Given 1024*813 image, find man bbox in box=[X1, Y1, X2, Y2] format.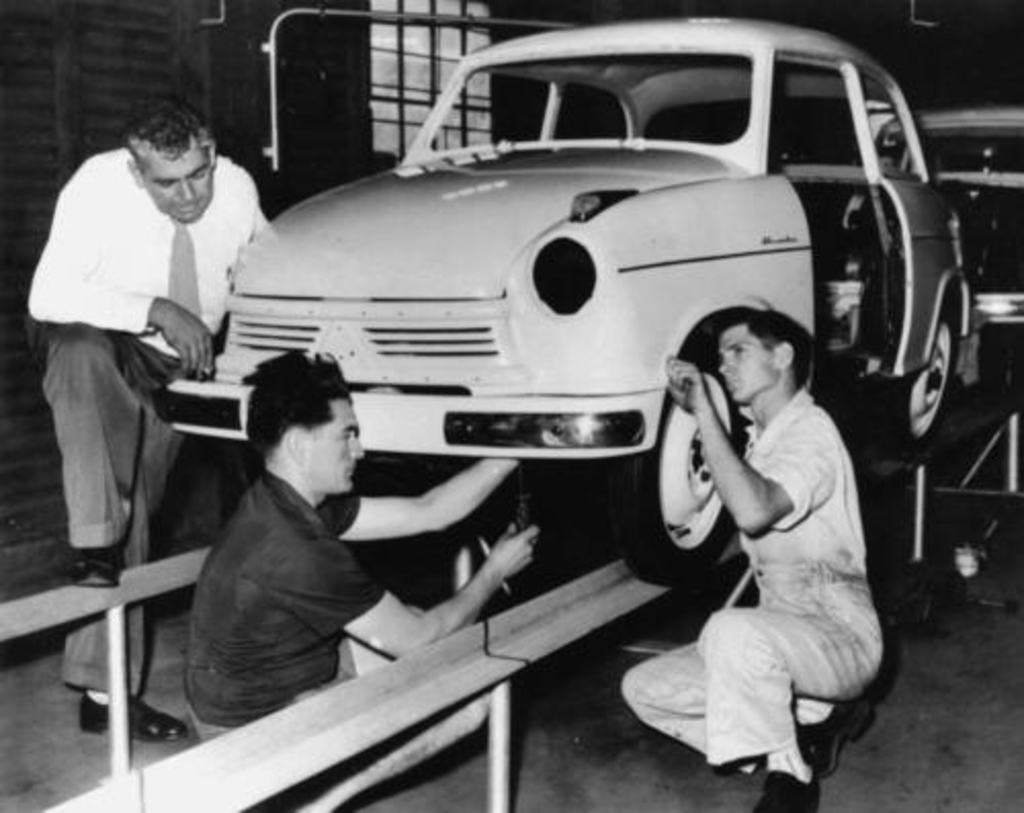
box=[616, 311, 883, 811].
